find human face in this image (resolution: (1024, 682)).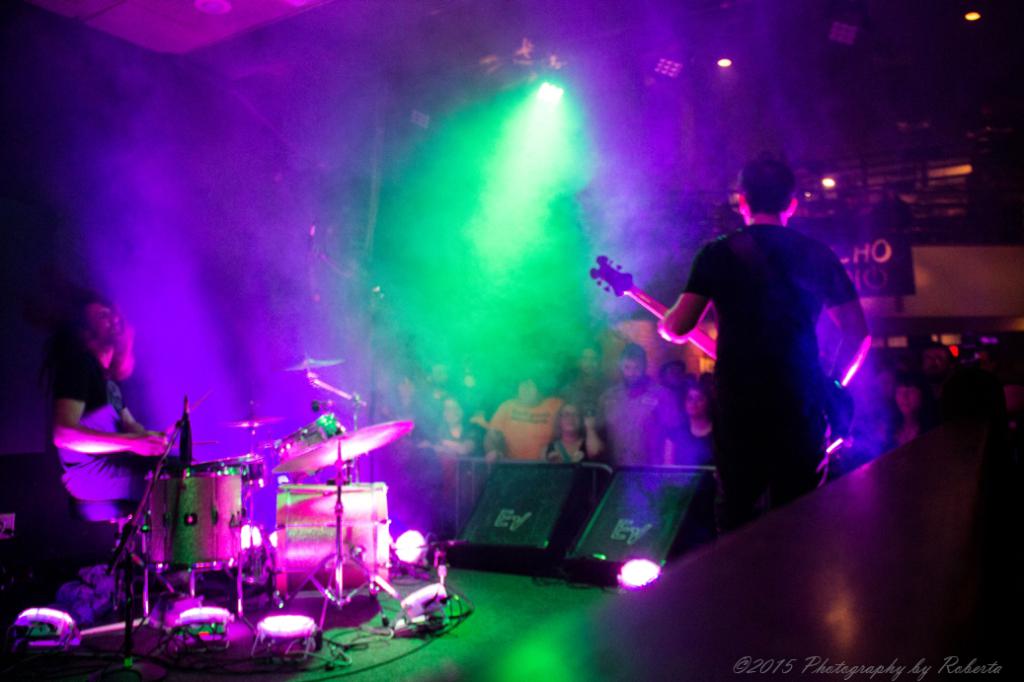
box=[91, 294, 116, 340].
